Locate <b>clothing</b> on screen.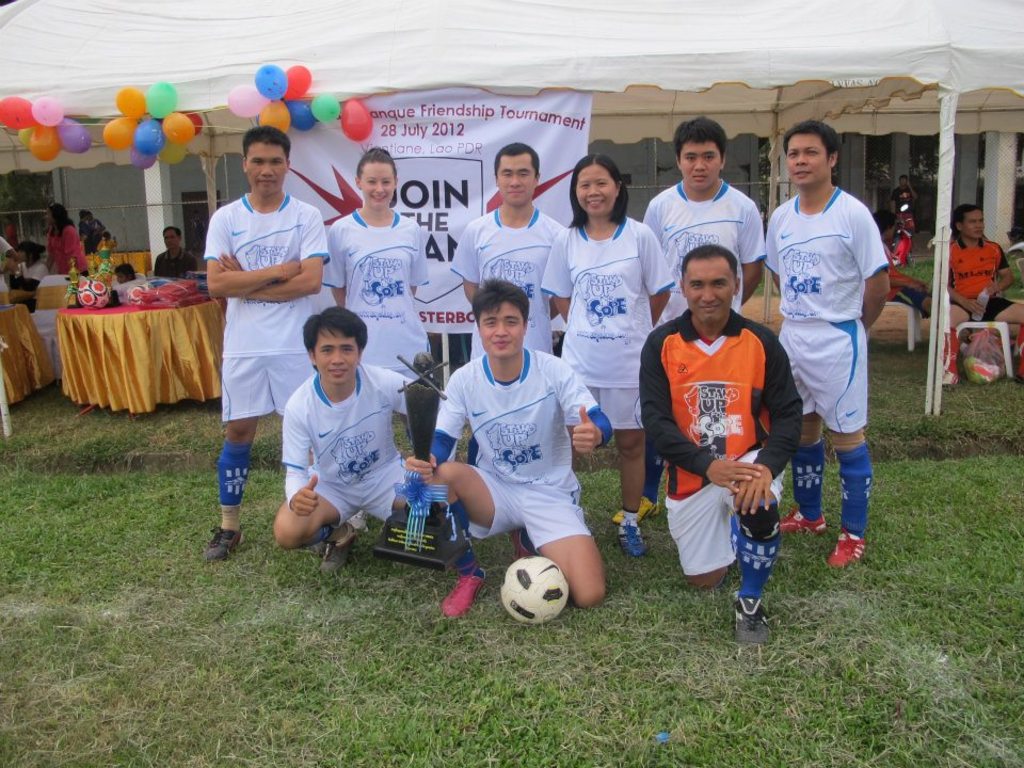
On screen at [767,187,893,433].
